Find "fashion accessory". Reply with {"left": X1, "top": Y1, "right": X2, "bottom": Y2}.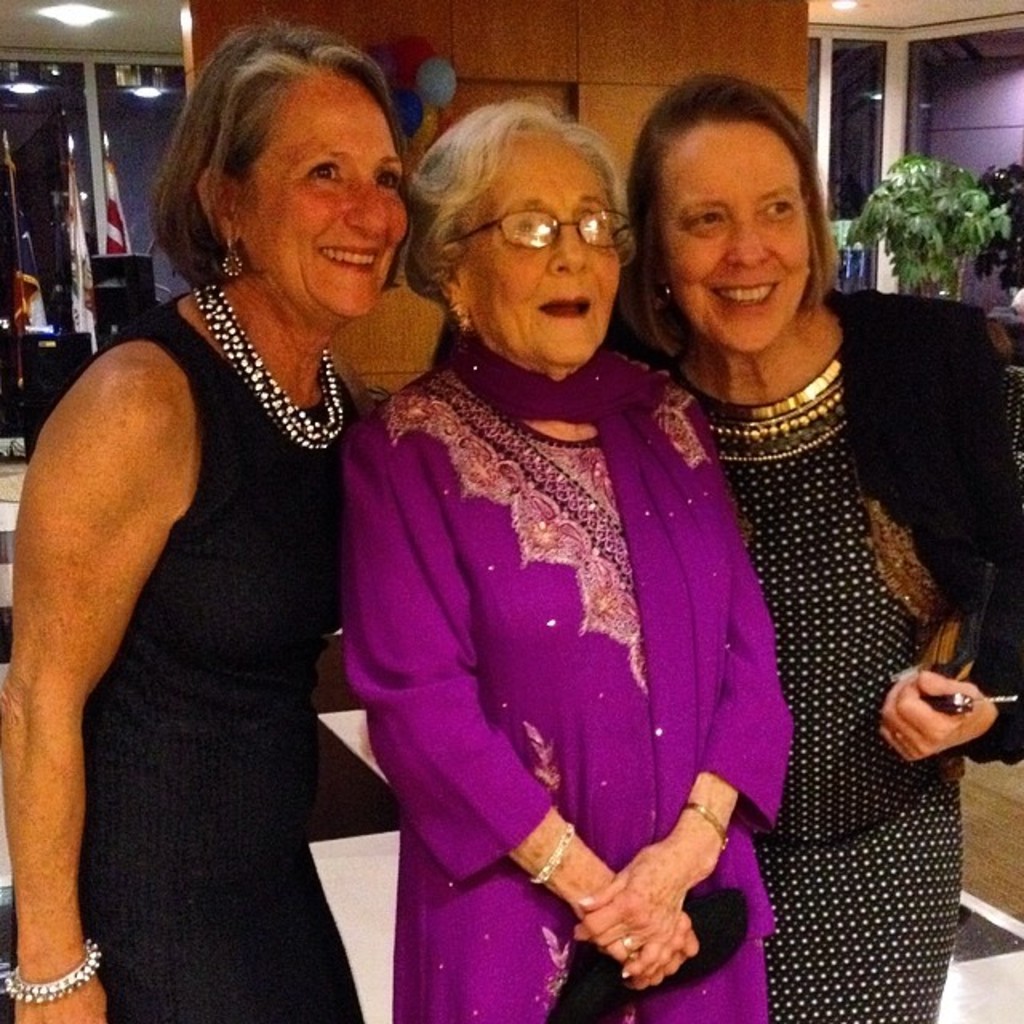
{"left": 530, "top": 818, "right": 576, "bottom": 885}.
